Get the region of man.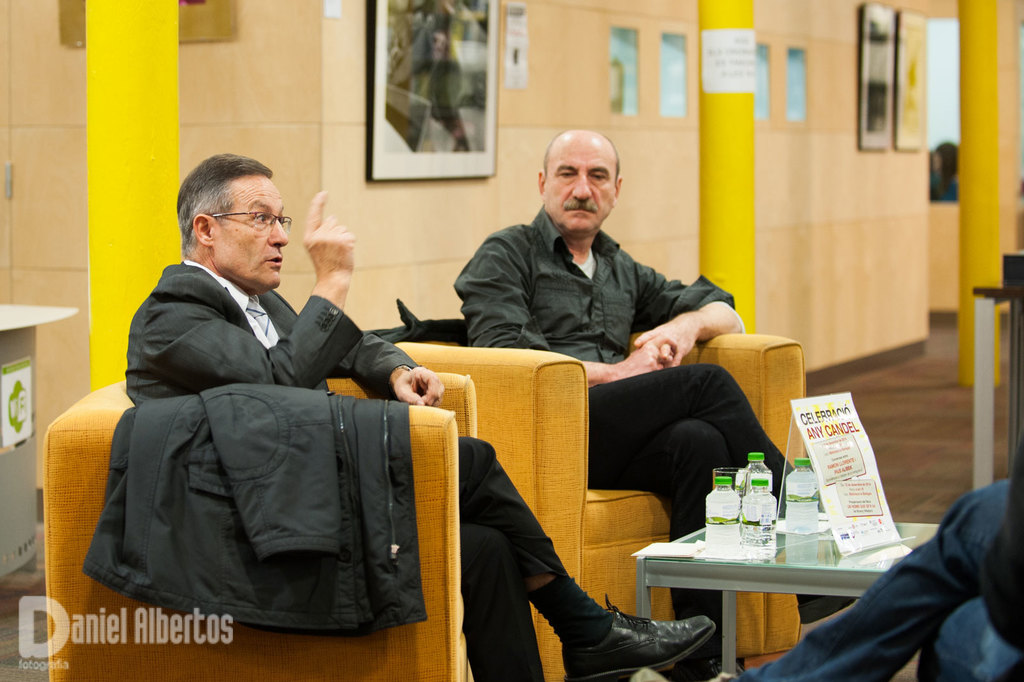
123, 154, 724, 681.
